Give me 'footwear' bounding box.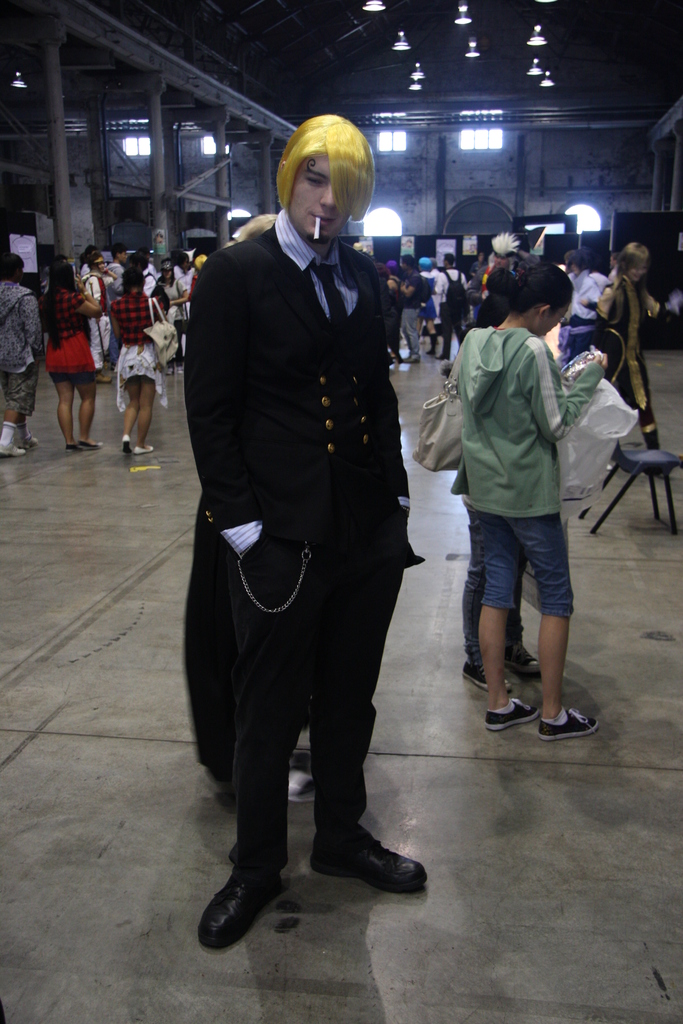
[71, 444, 76, 451].
